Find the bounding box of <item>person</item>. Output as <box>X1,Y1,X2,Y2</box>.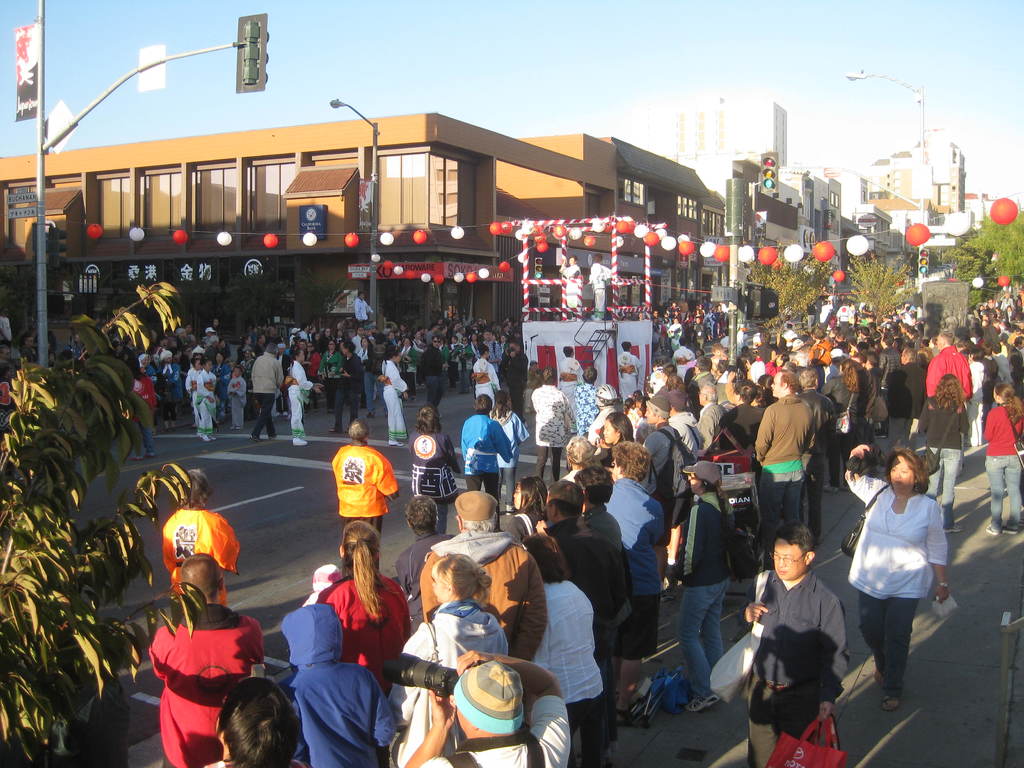
<box>222,367,248,433</box>.
